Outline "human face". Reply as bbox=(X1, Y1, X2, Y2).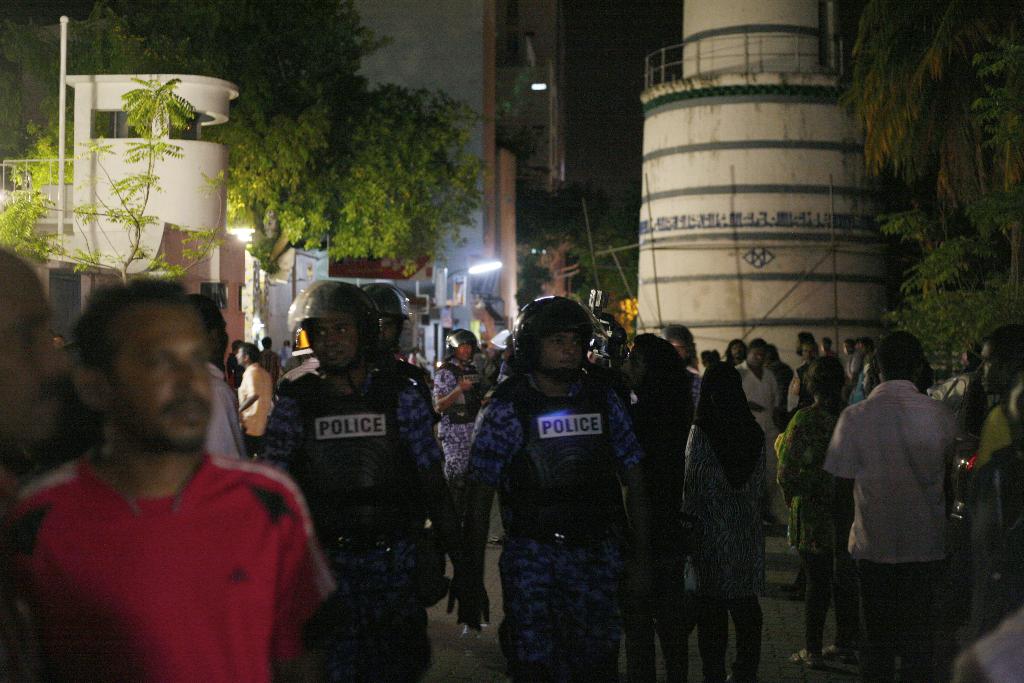
bbox=(313, 317, 356, 369).
